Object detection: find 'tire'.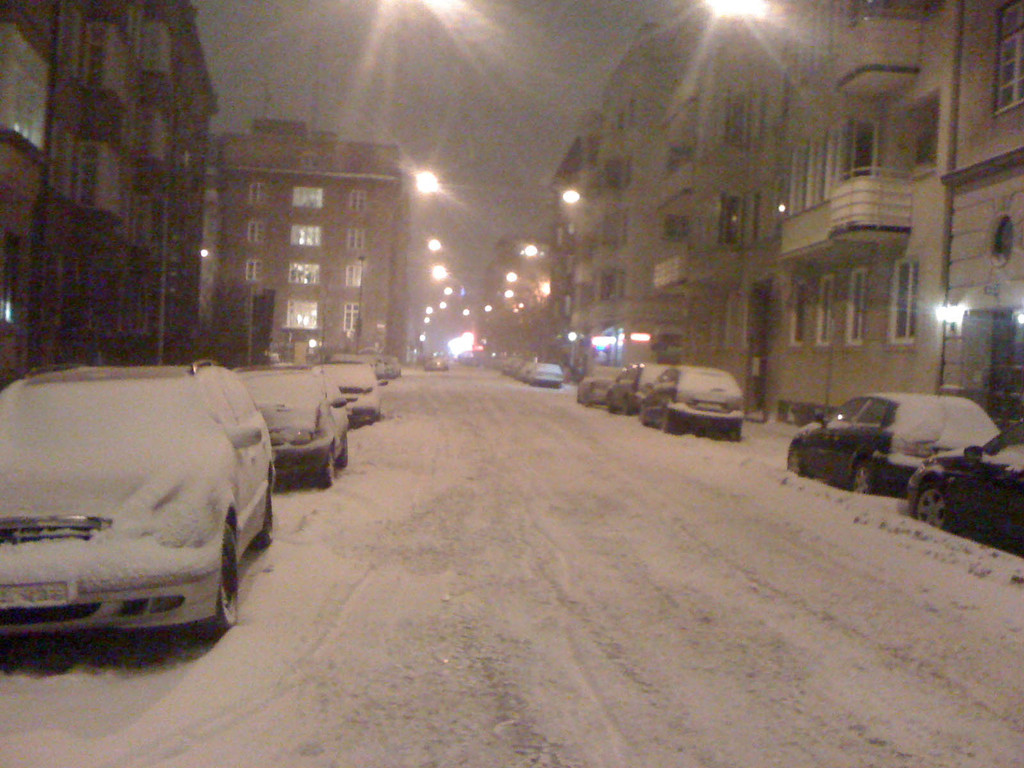
bbox=(196, 522, 237, 639).
